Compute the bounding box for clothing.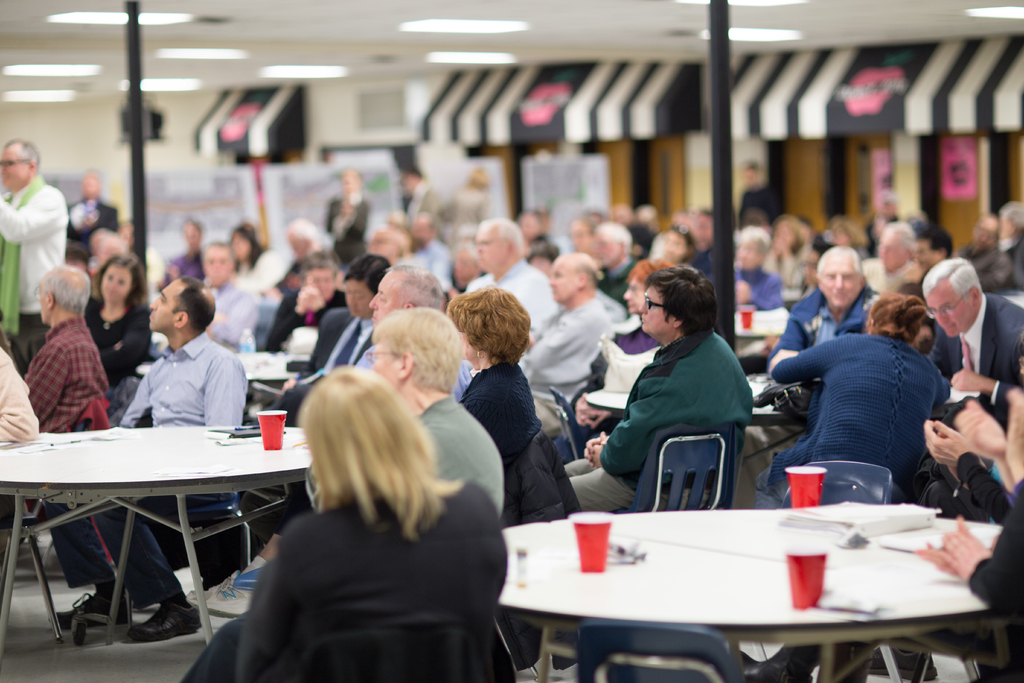
pyautogui.locateOnScreen(180, 481, 508, 682).
